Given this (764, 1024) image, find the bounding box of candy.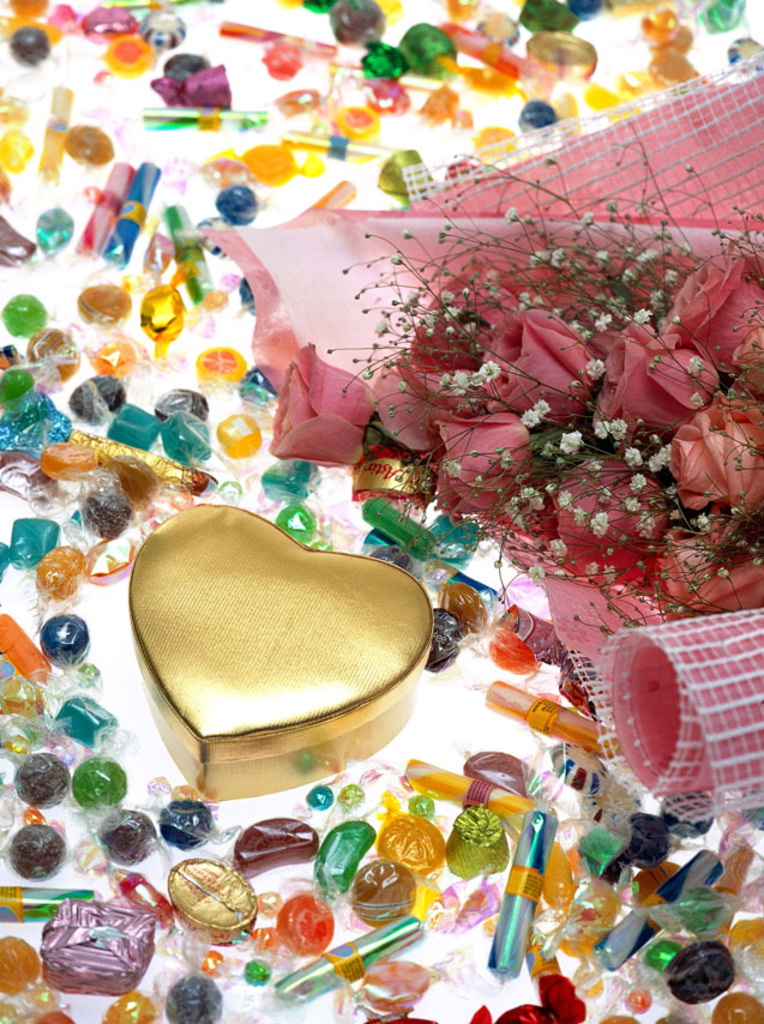
BBox(266, 899, 347, 990).
